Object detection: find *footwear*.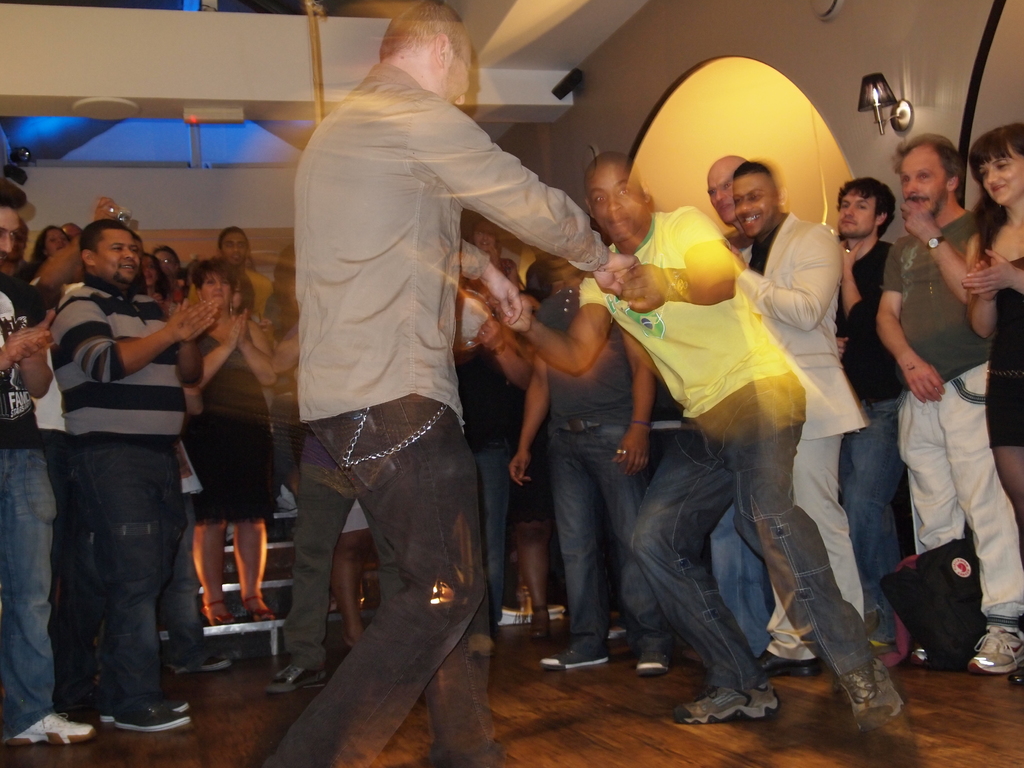
crop(102, 696, 191, 717).
